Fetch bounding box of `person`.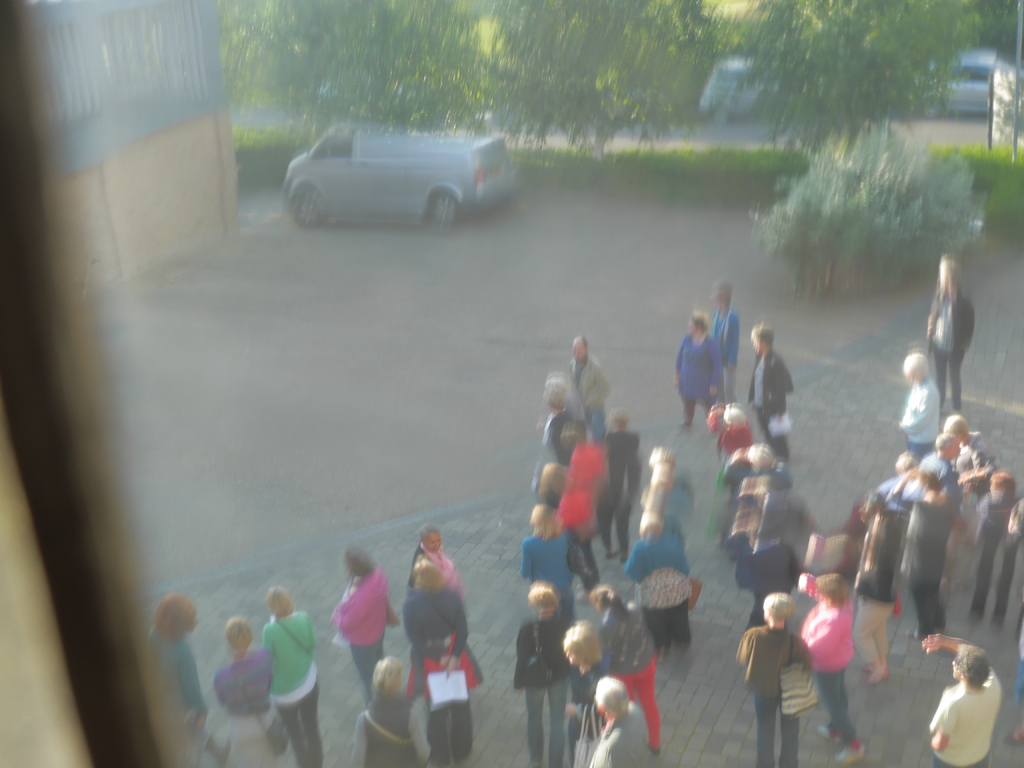
Bbox: (925, 632, 1003, 767).
